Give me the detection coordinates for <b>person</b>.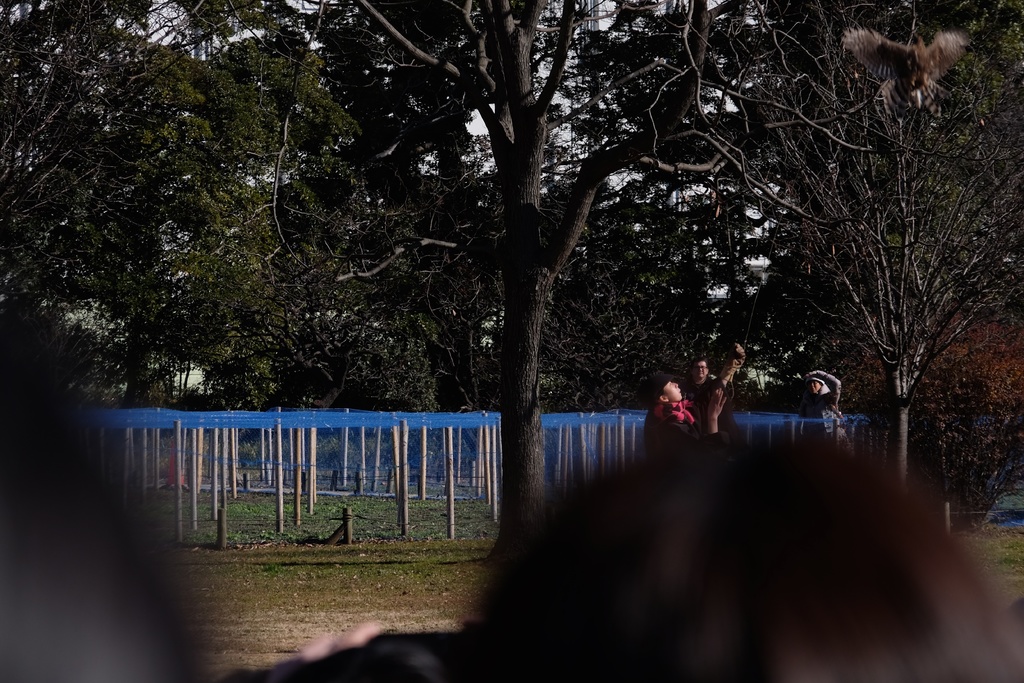
bbox=[282, 439, 1023, 682].
